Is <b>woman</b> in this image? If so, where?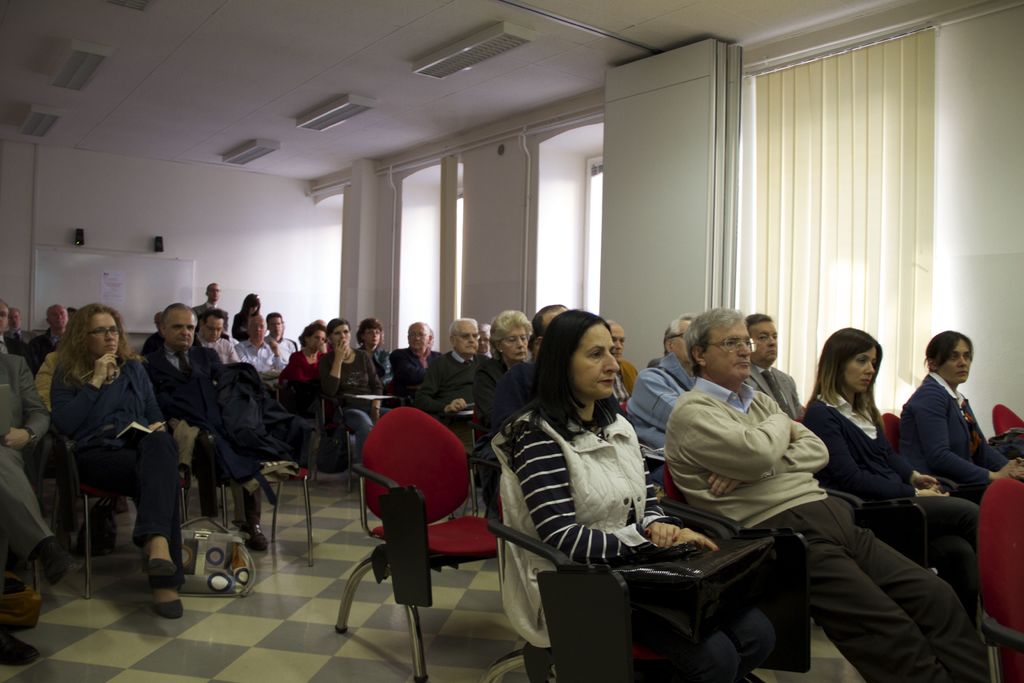
Yes, at 230, 293, 261, 340.
